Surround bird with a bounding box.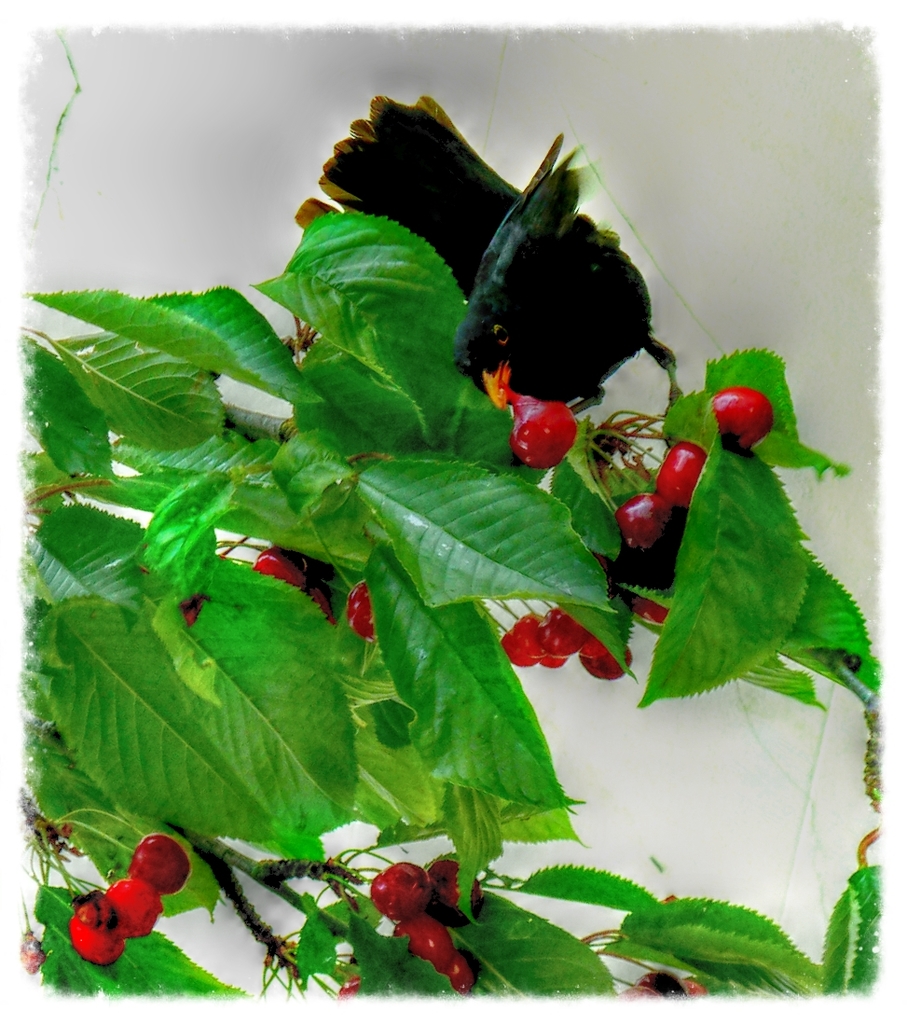
[449, 160, 682, 459].
